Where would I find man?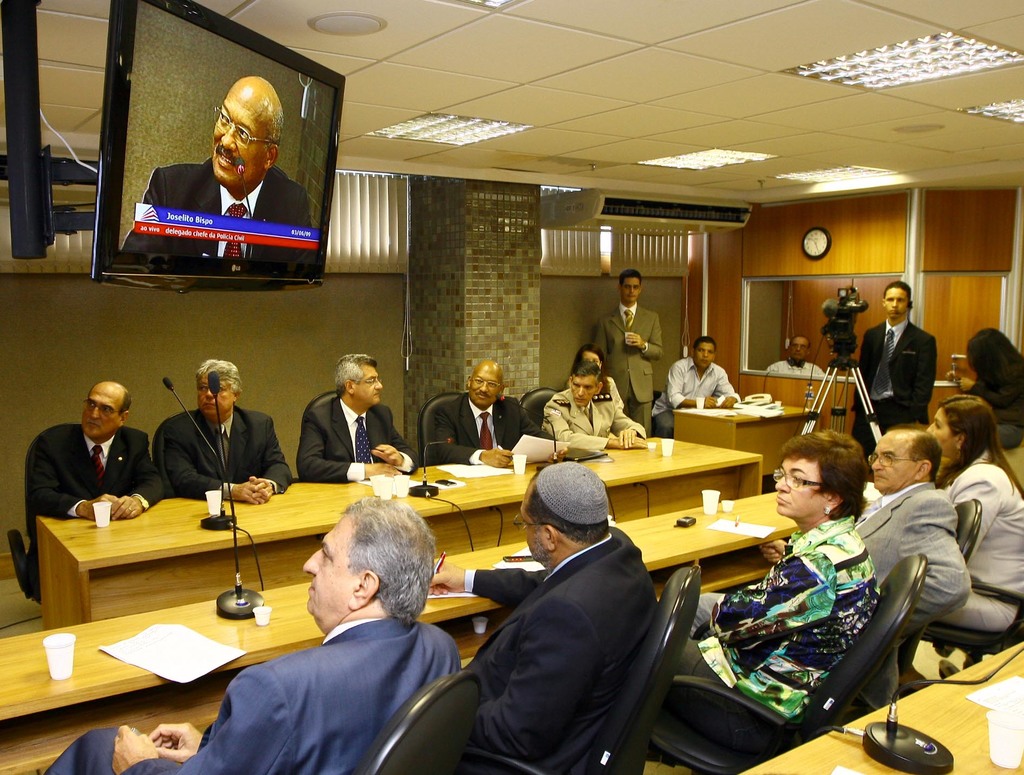
At [31, 380, 160, 517].
